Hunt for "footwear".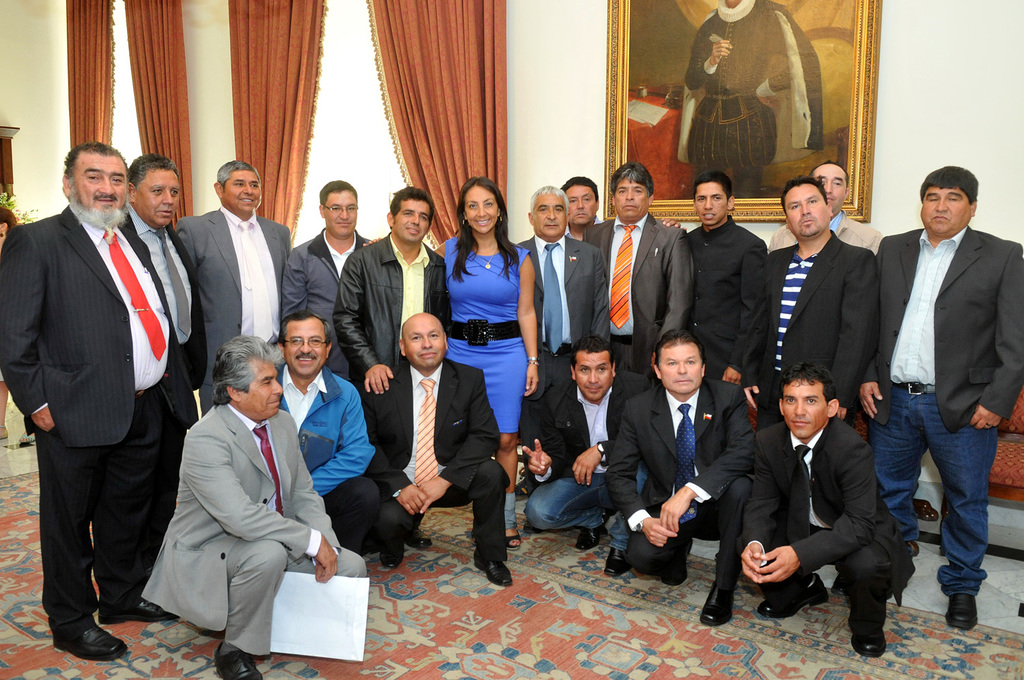
Hunted down at Rect(499, 526, 522, 548).
